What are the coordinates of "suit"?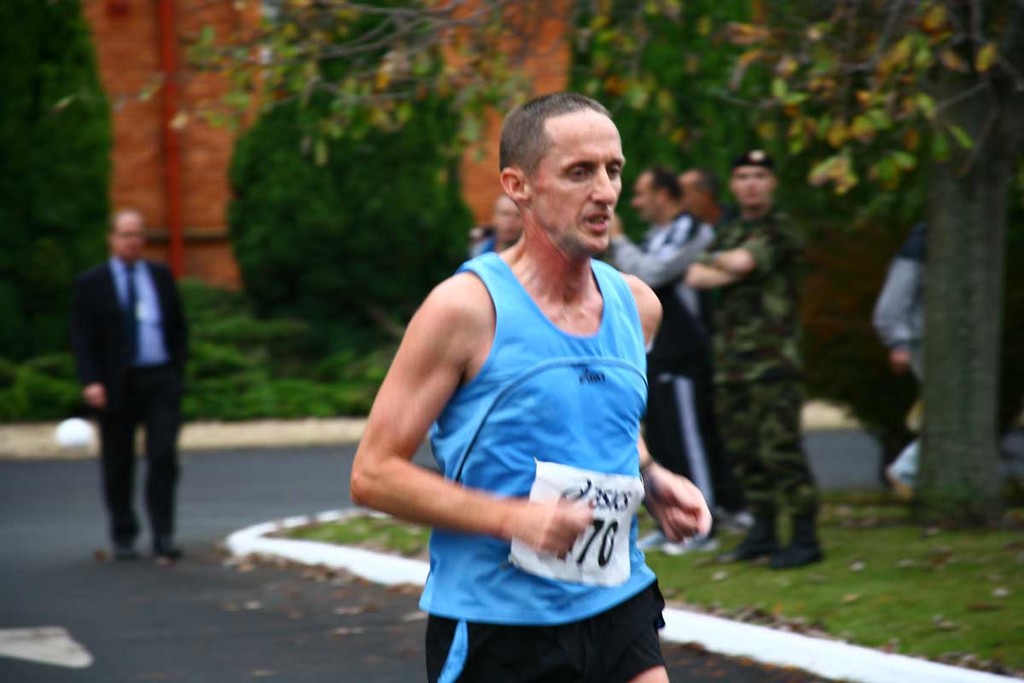
BBox(73, 255, 205, 542).
